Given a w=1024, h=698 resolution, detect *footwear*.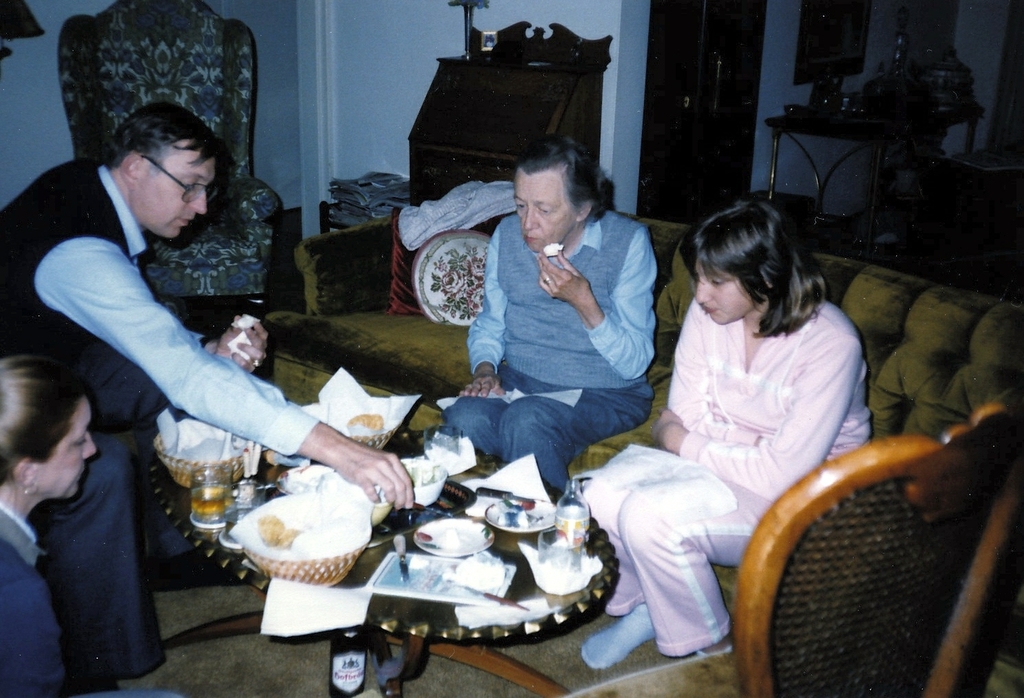
605:590:644:616.
